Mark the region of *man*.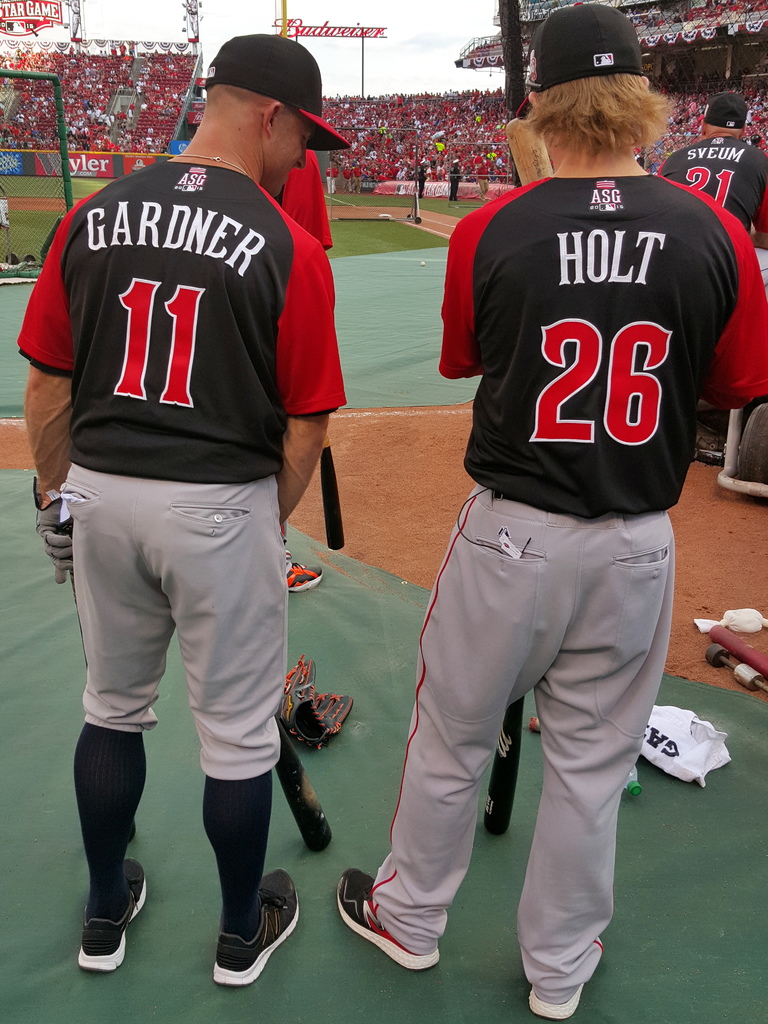
Region: <box>11,34,363,988</box>.
